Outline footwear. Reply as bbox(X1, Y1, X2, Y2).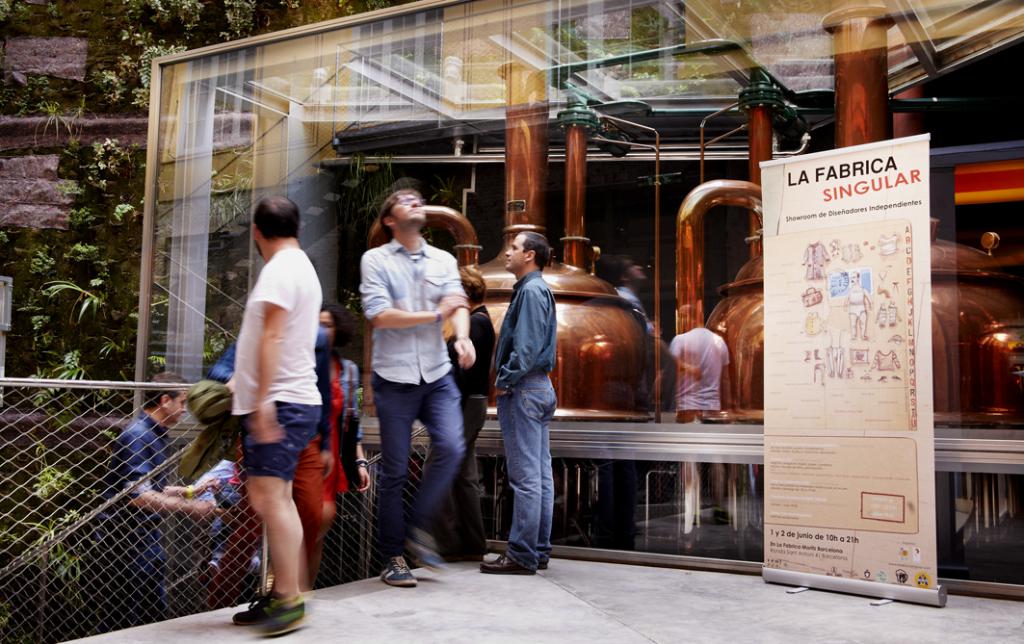
bbox(382, 554, 419, 586).
